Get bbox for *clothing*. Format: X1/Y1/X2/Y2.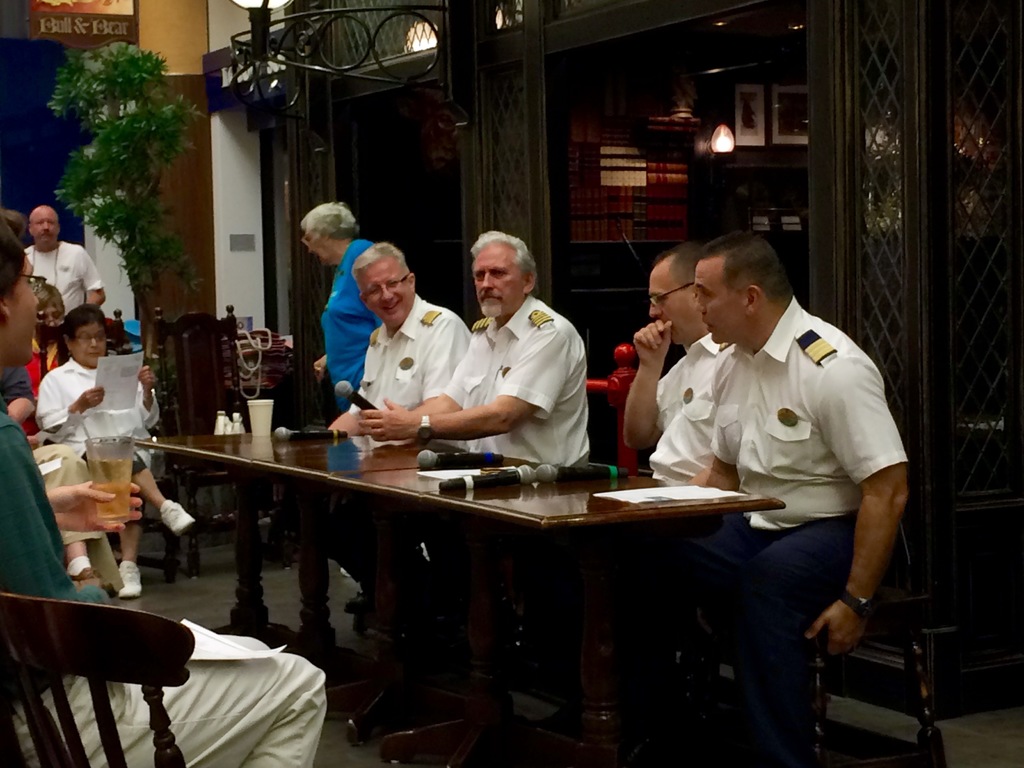
317/298/460/462.
